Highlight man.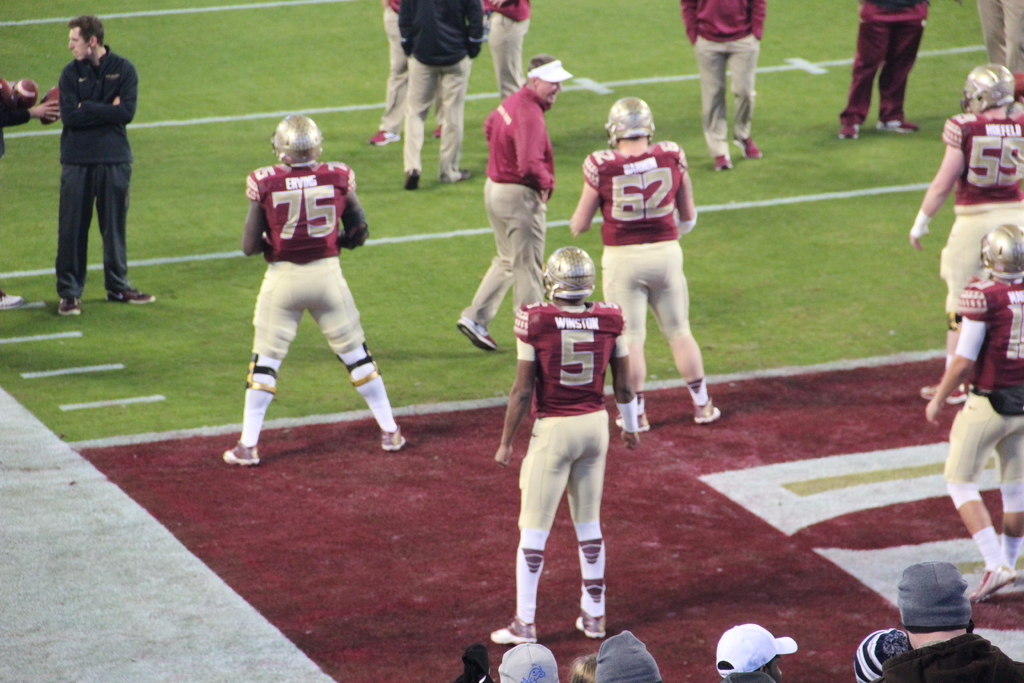
Highlighted region: [223, 113, 409, 468].
